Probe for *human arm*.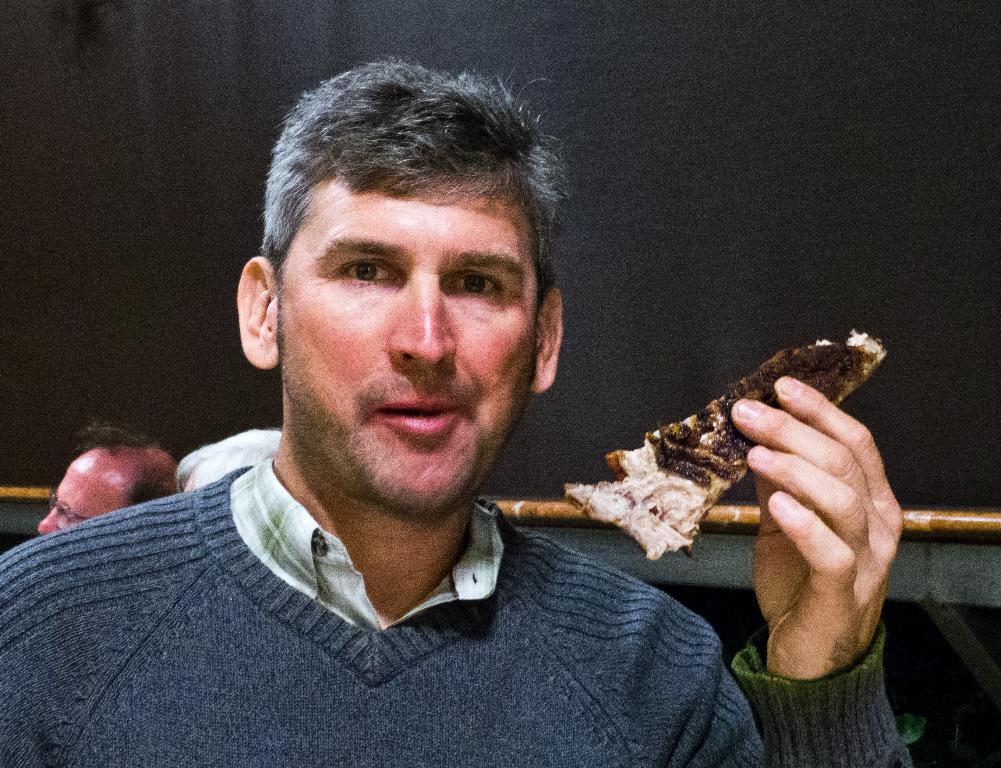
Probe result: box=[732, 372, 905, 767].
